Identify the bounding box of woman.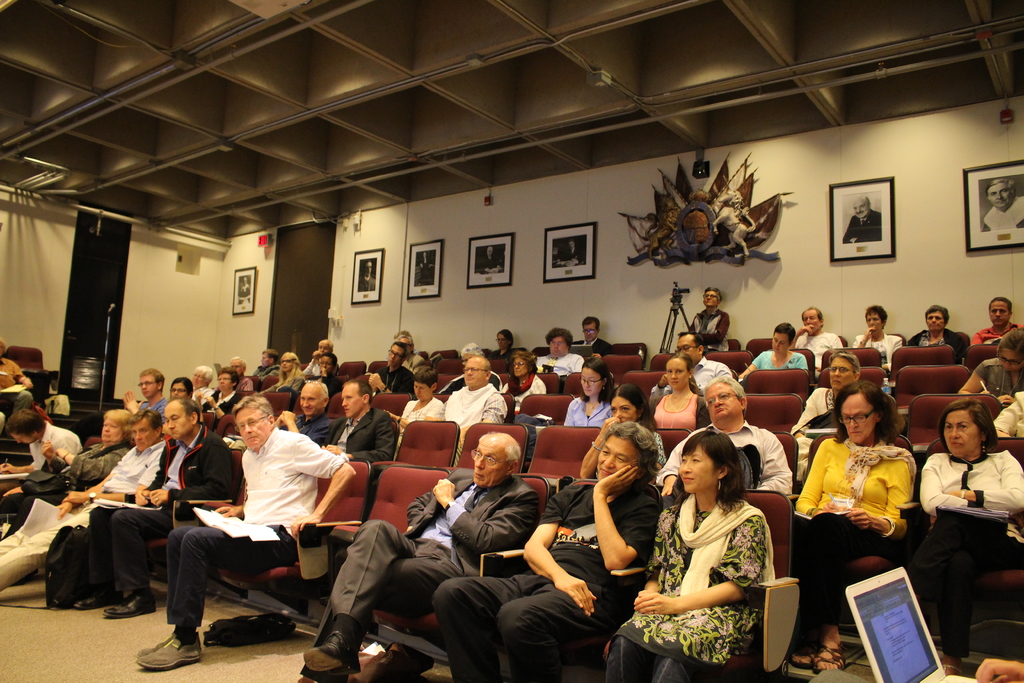
<box>197,366,217,409</box>.
